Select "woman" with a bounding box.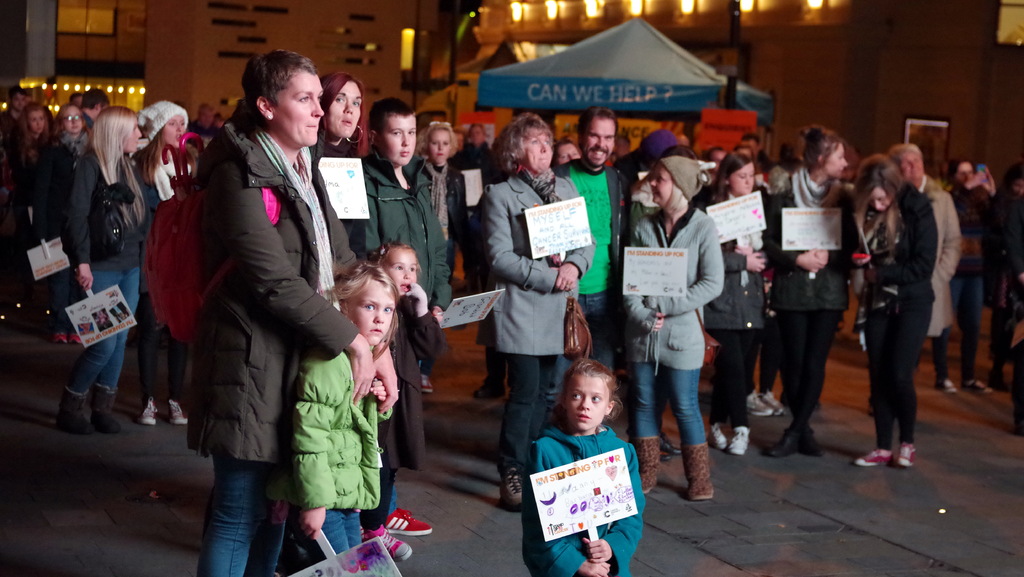
(left=690, top=151, right=782, bottom=457).
